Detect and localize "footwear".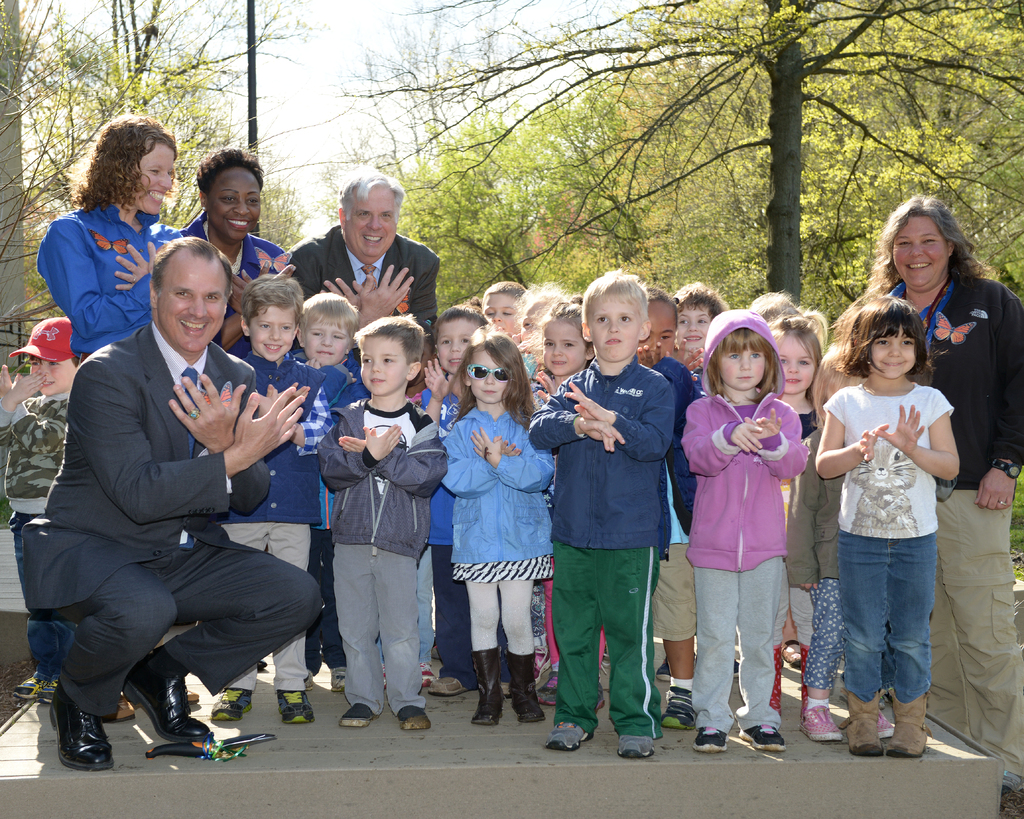
Localized at locate(876, 703, 897, 740).
